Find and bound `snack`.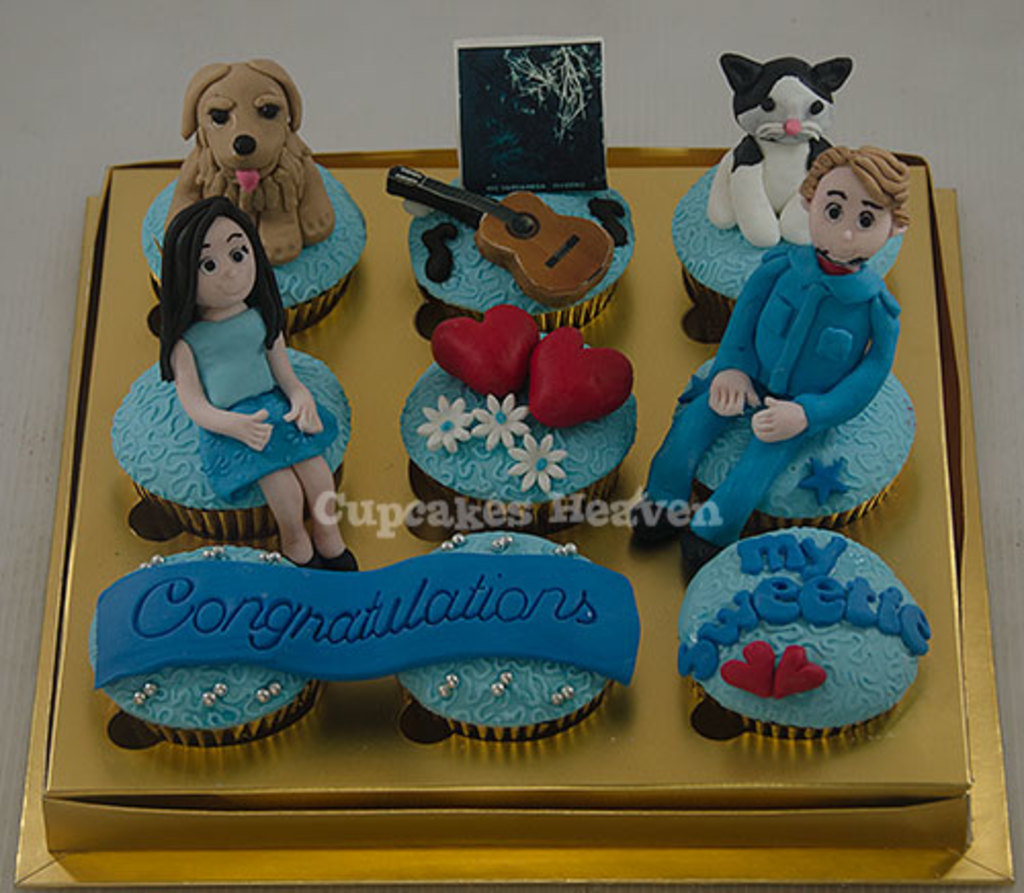
Bound: left=674, top=55, right=899, bottom=346.
